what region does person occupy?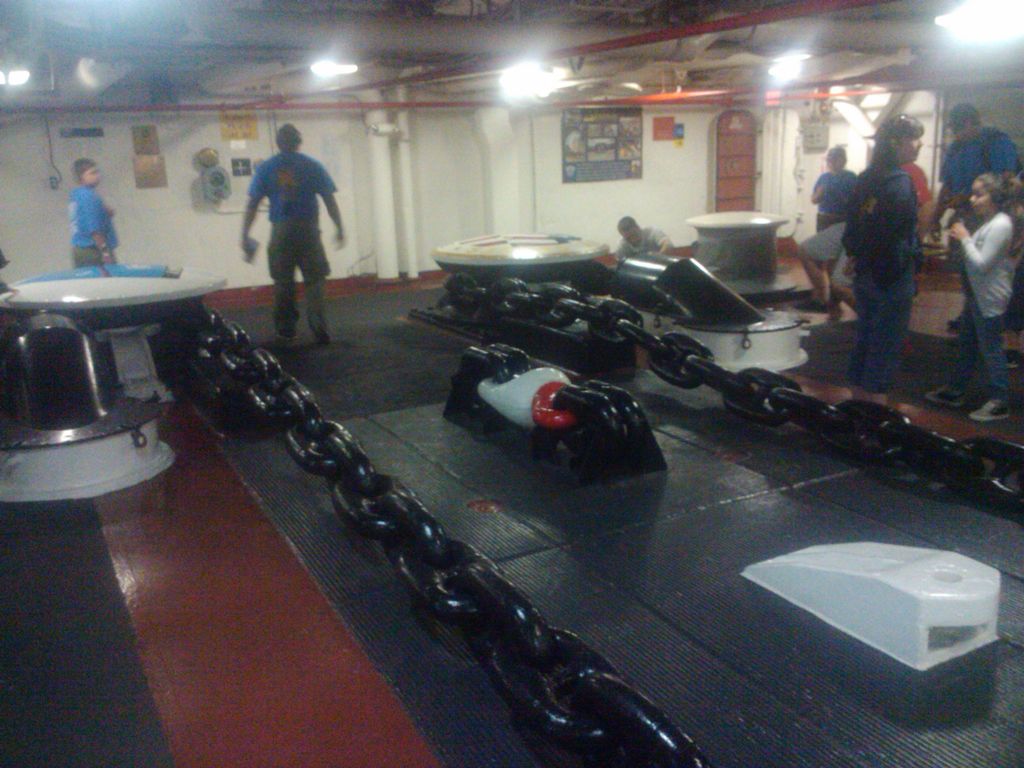
x1=837, y1=108, x2=930, y2=416.
